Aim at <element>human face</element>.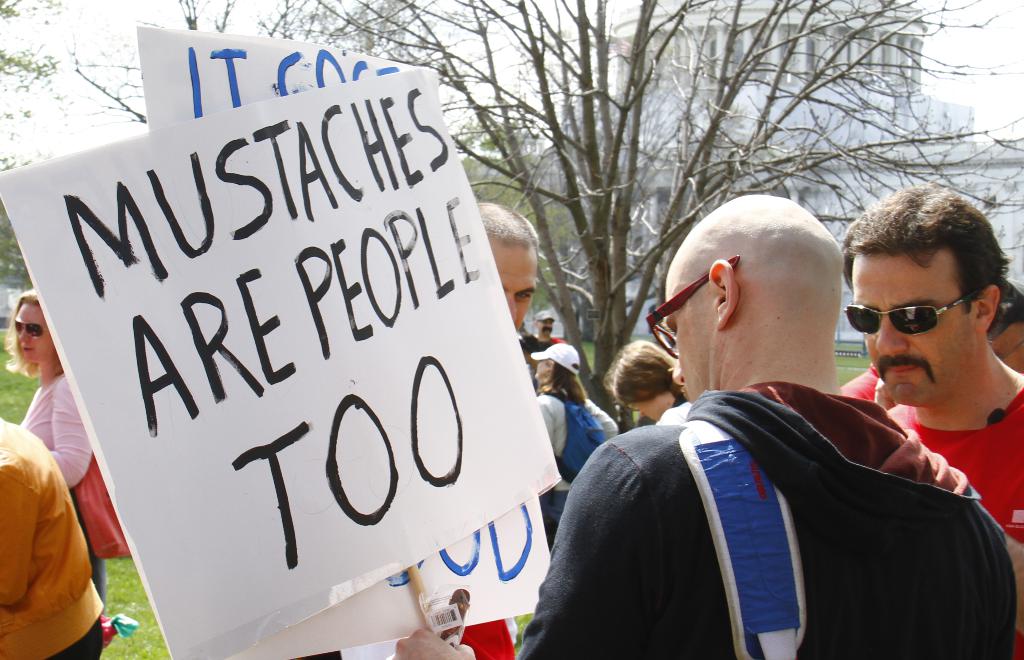
Aimed at select_region(630, 402, 657, 421).
